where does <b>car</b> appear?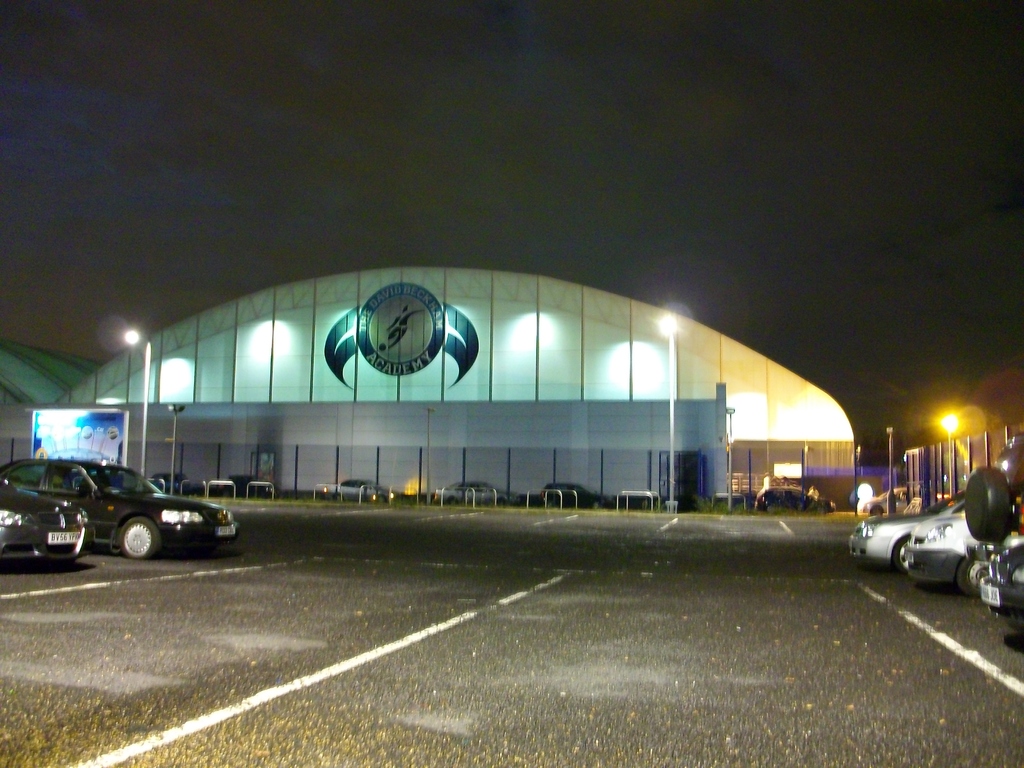
Appears at bbox=[0, 477, 90, 562].
